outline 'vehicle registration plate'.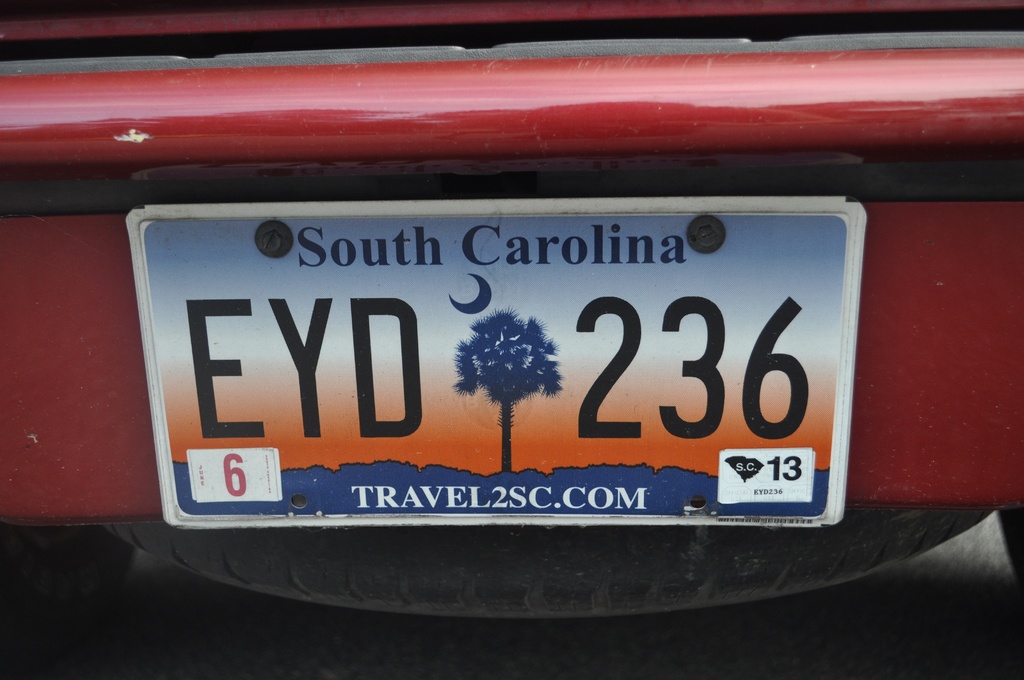
Outline: Rect(124, 198, 867, 530).
